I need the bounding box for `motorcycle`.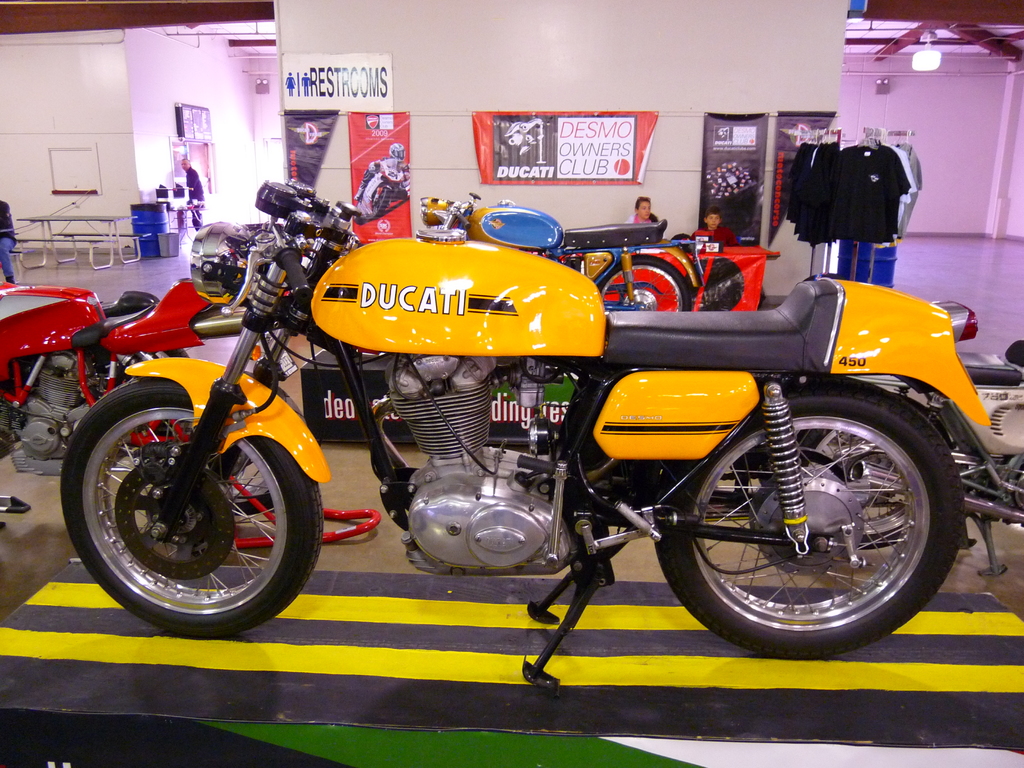
Here it is: BBox(0, 277, 211, 491).
